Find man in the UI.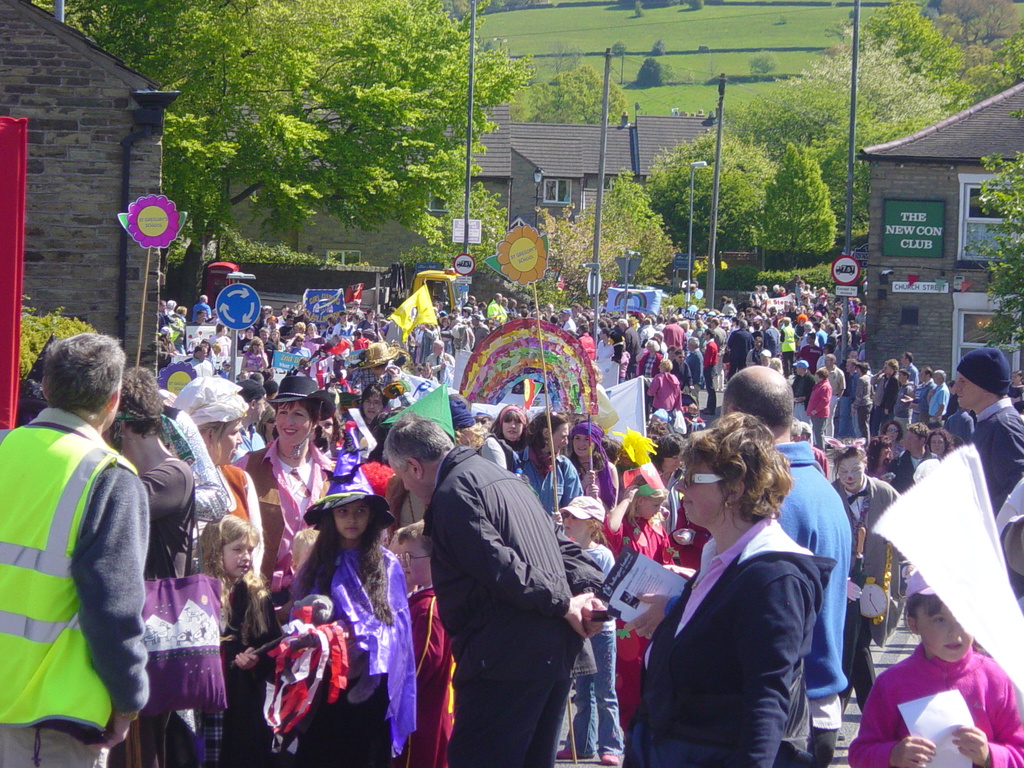
UI element at <bbox>911, 367, 935, 421</bbox>.
